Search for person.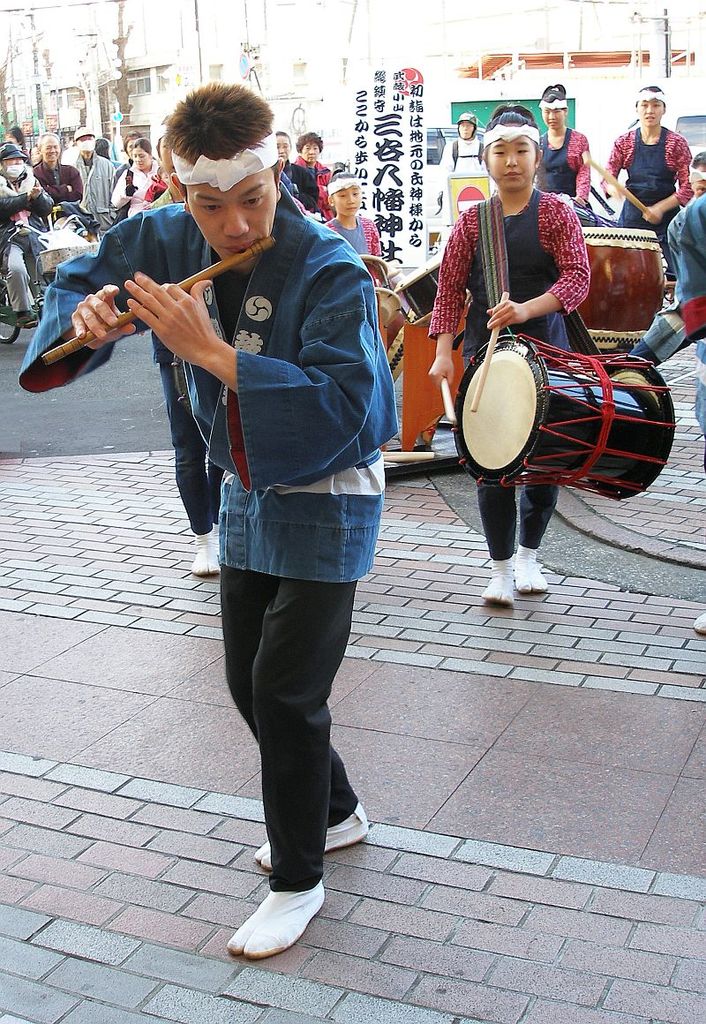
Found at <bbox>299, 141, 338, 185</bbox>.
